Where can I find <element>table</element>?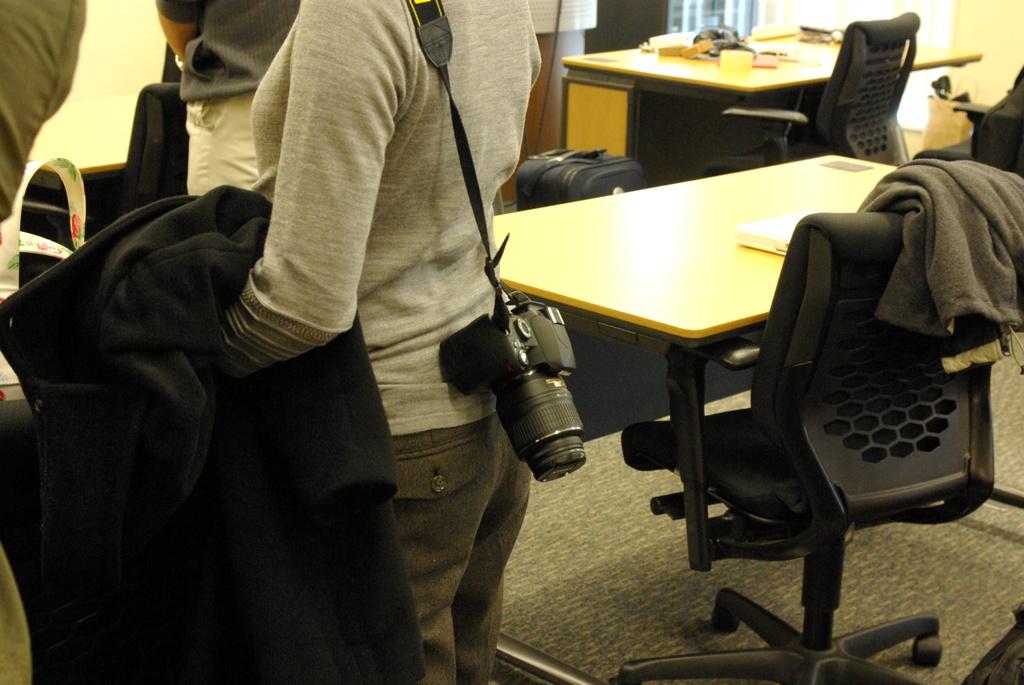
You can find it at bbox(546, 26, 904, 182).
